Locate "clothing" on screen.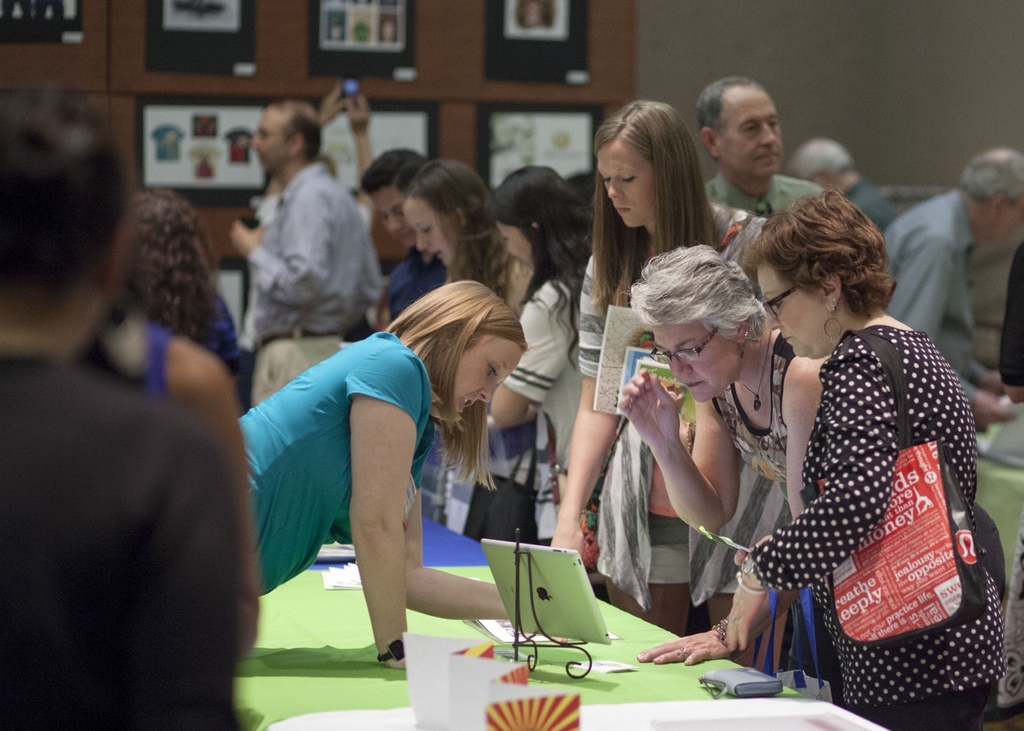
On screen at x1=830, y1=169, x2=903, y2=248.
